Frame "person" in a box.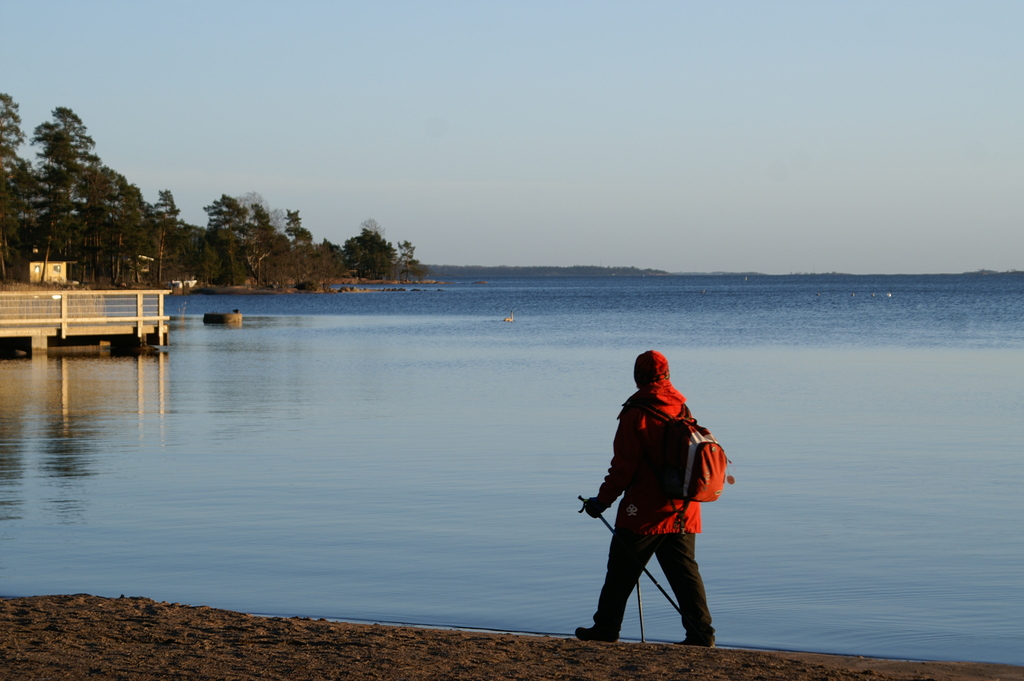
{"x1": 588, "y1": 349, "x2": 730, "y2": 648}.
